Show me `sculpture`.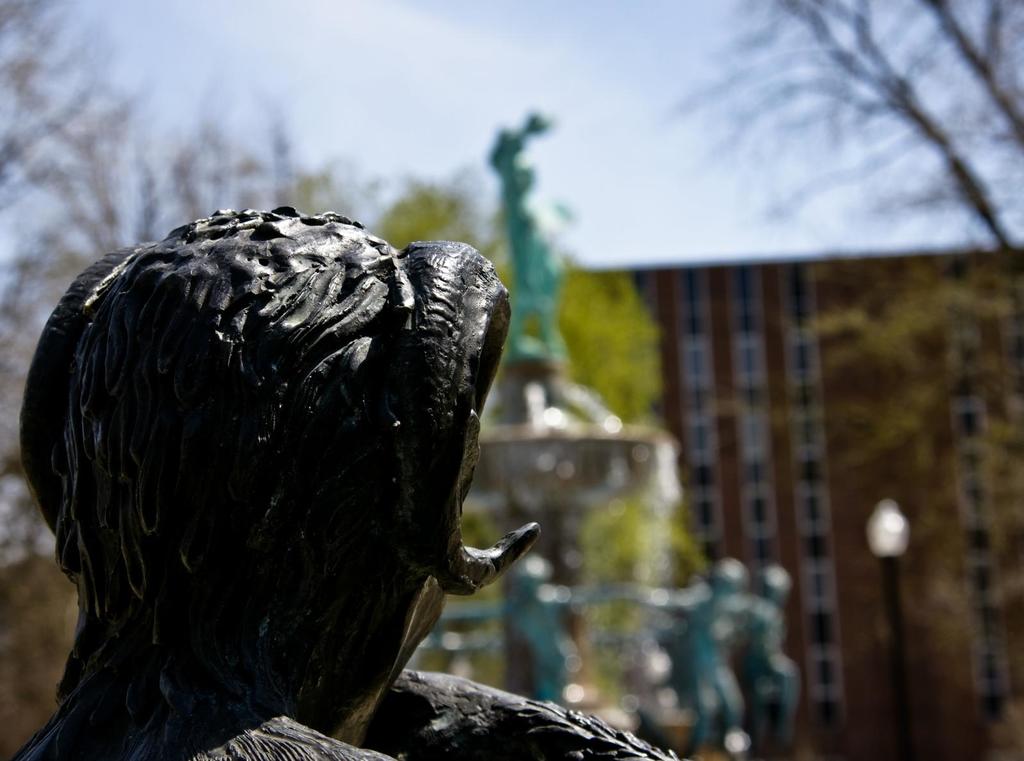
`sculpture` is here: region(3, 193, 699, 760).
